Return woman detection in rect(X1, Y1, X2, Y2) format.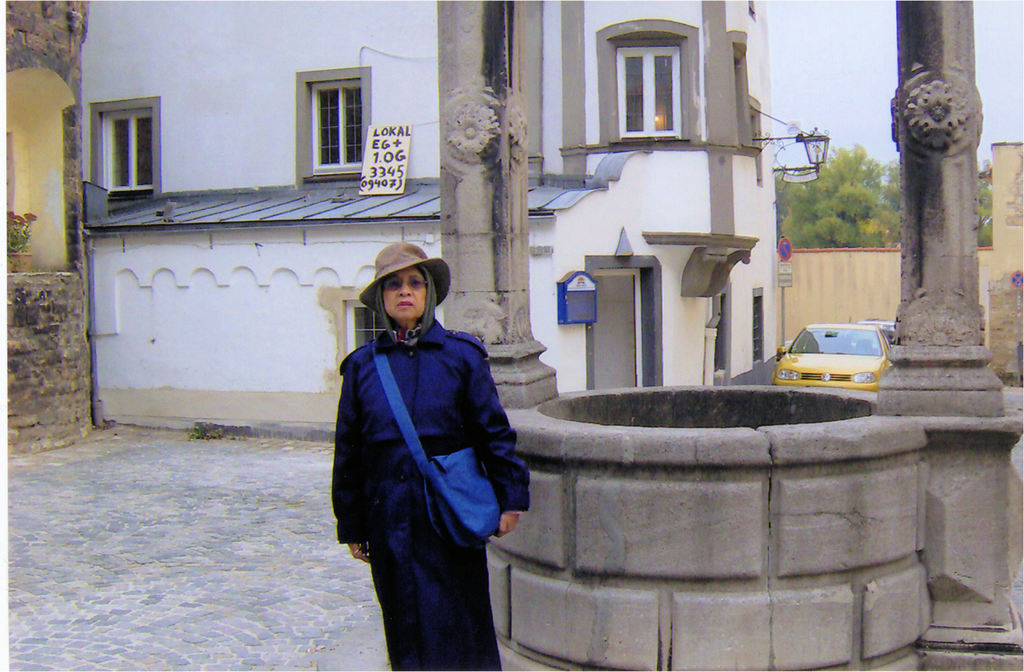
rect(324, 223, 527, 671).
